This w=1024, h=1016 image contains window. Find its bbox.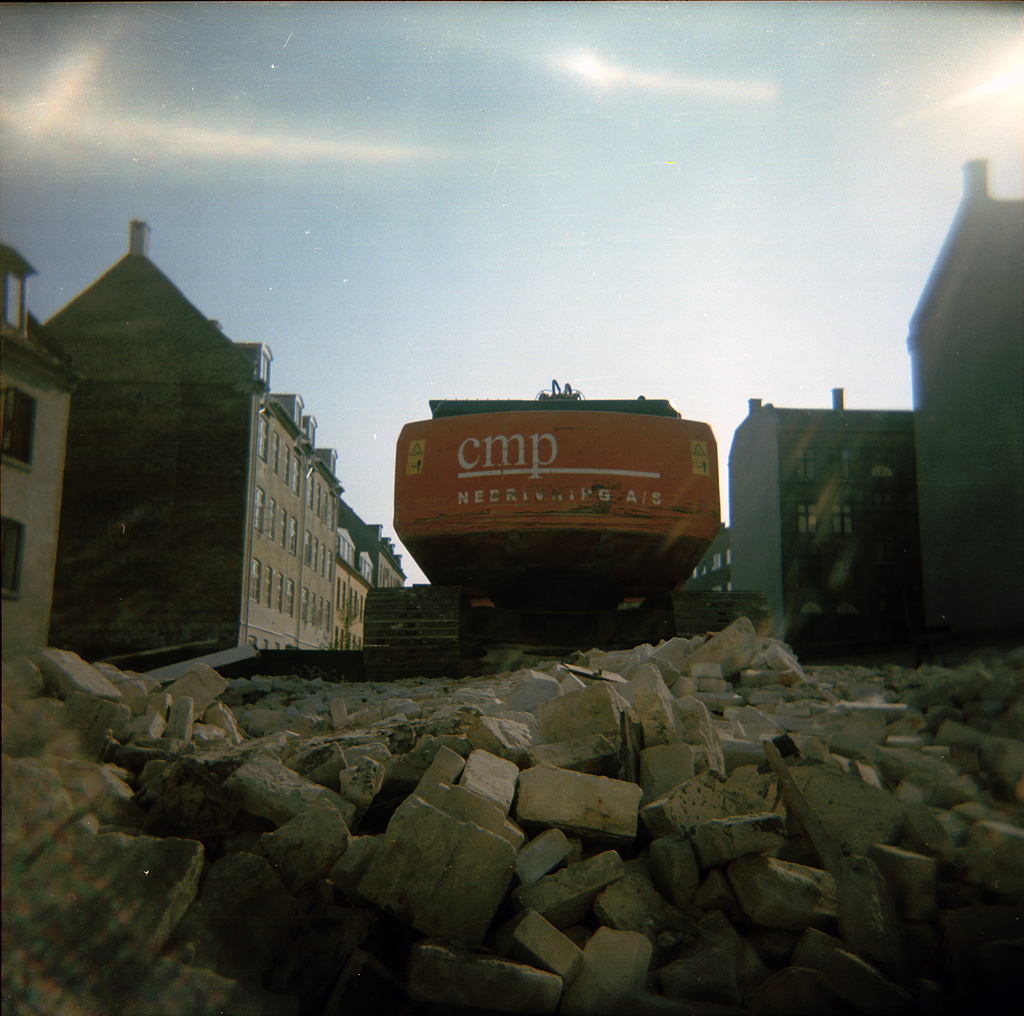
BBox(836, 452, 855, 487).
